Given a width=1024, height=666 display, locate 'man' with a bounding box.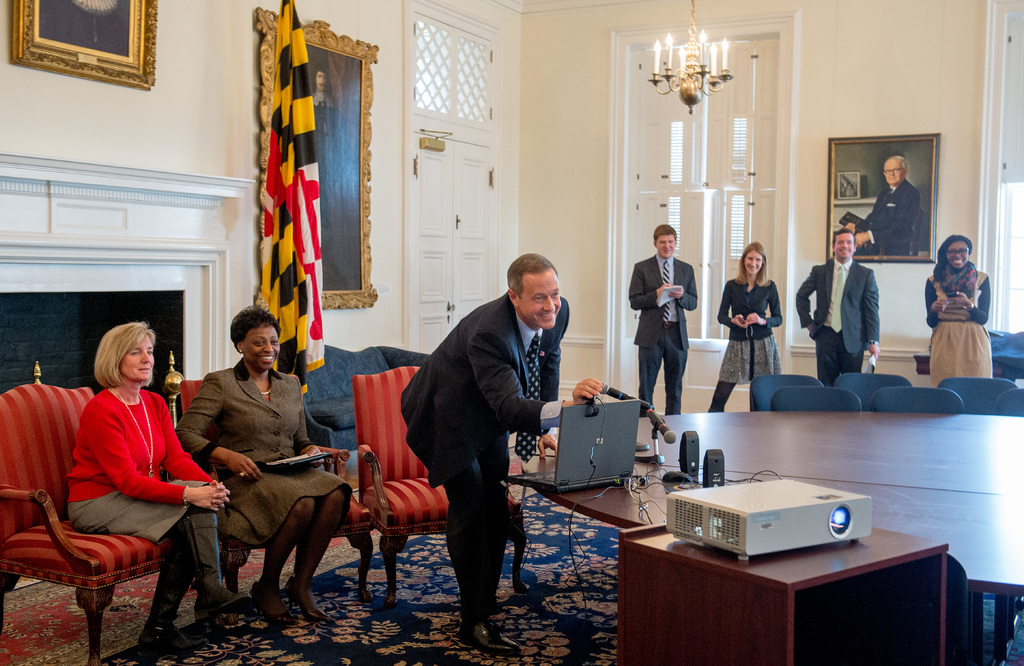
Located: (left=796, top=227, right=878, bottom=386).
